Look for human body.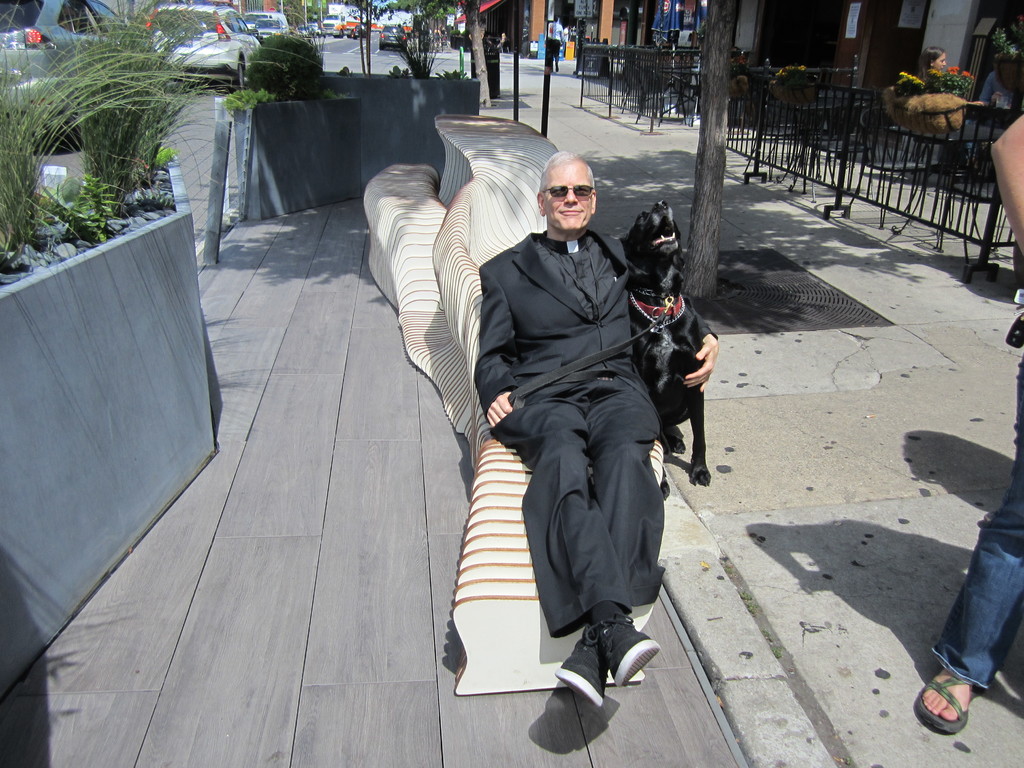
Found: box(924, 116, 1023, 747).
